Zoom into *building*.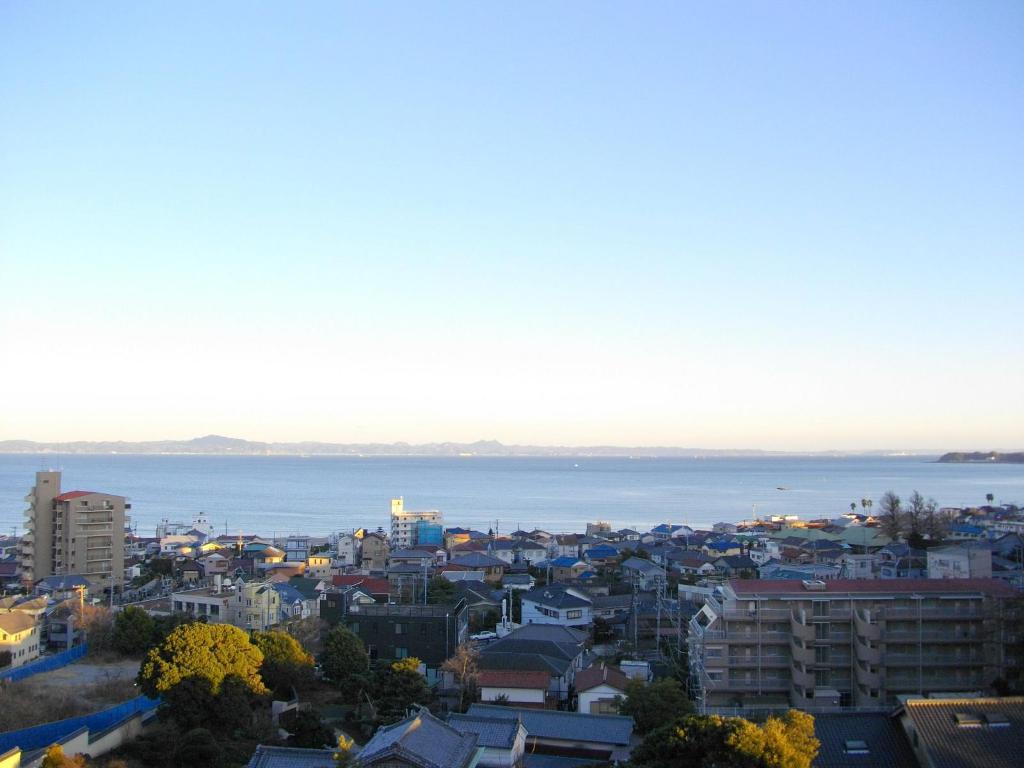
Zoom target: (left=349, top=601, right=469, bottom=675).
